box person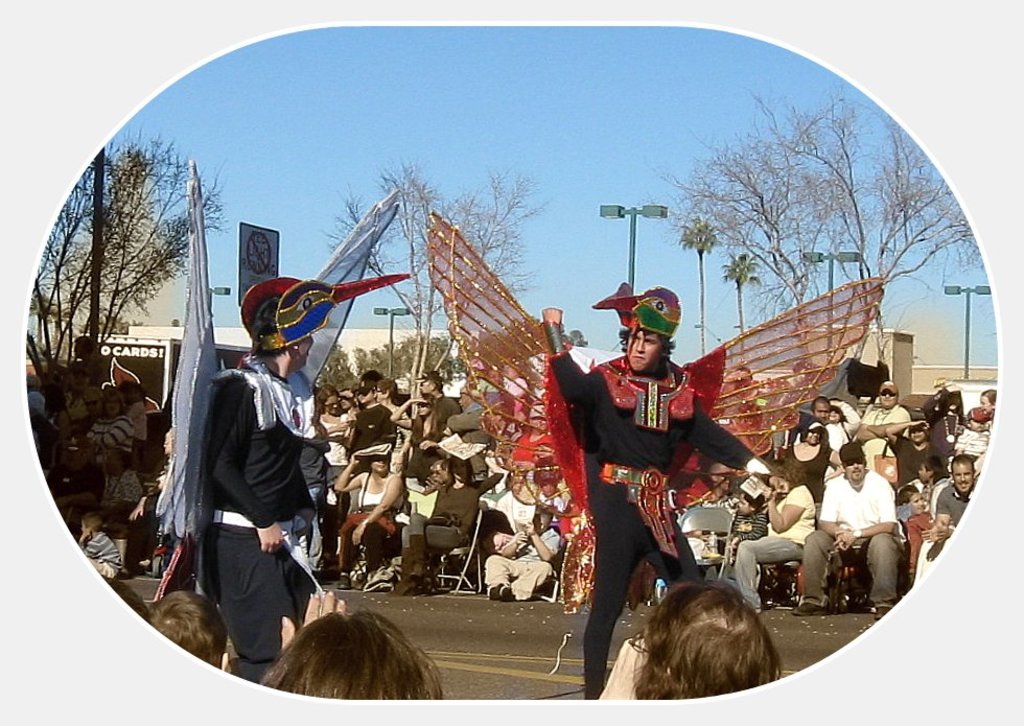
(671,512,706,572)
